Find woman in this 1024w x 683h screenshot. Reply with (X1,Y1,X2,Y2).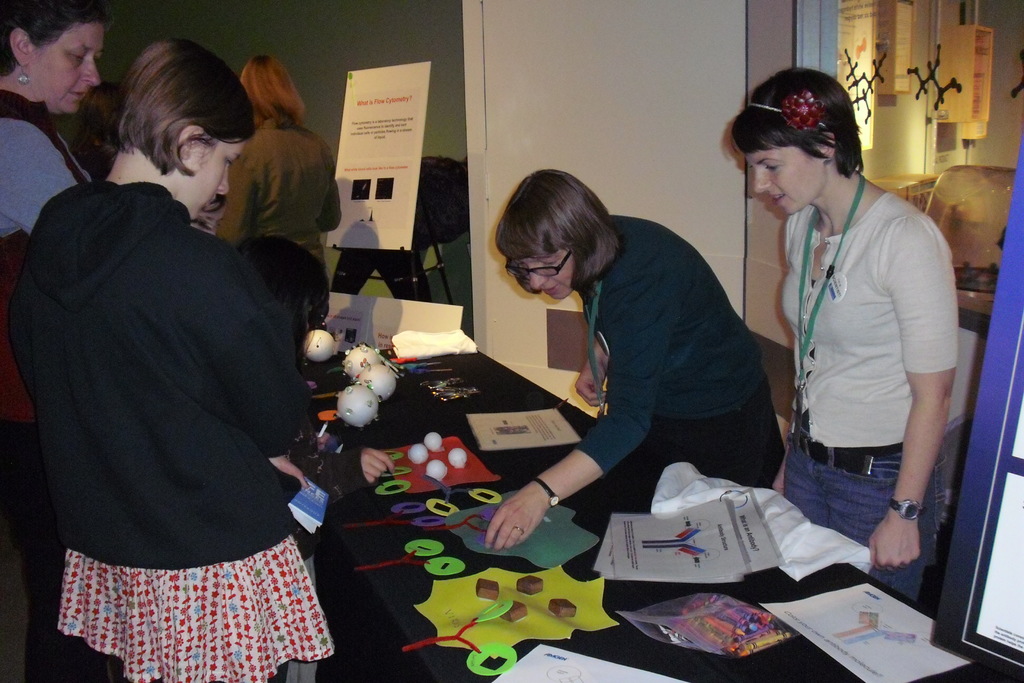
(474,173,792,559).
